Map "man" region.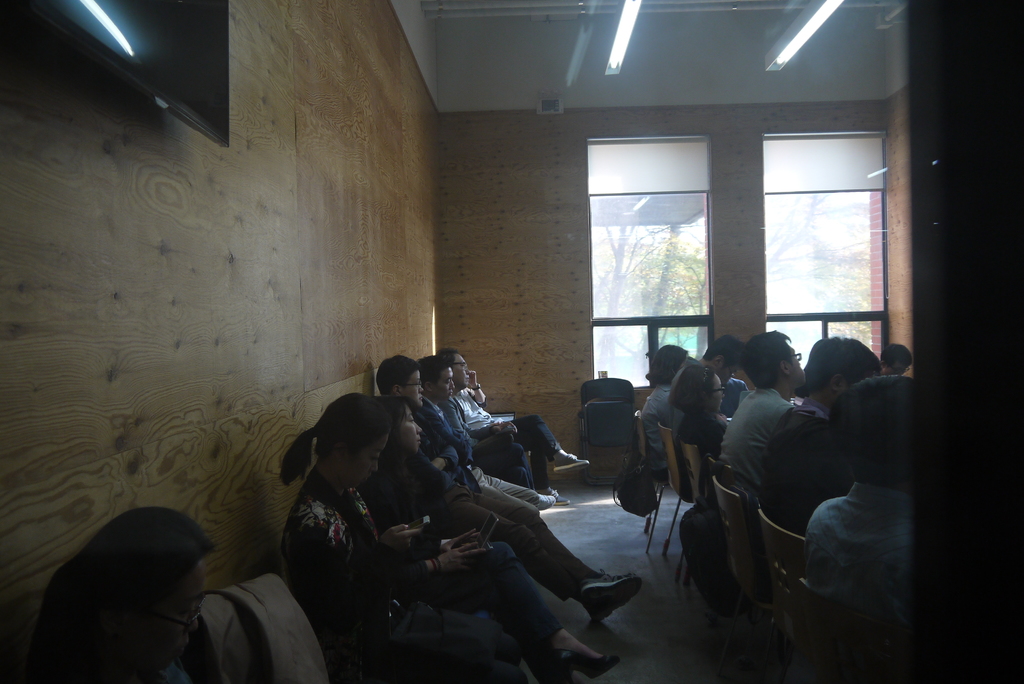
Mapped to bbox=(711, 330, 819, 503).
